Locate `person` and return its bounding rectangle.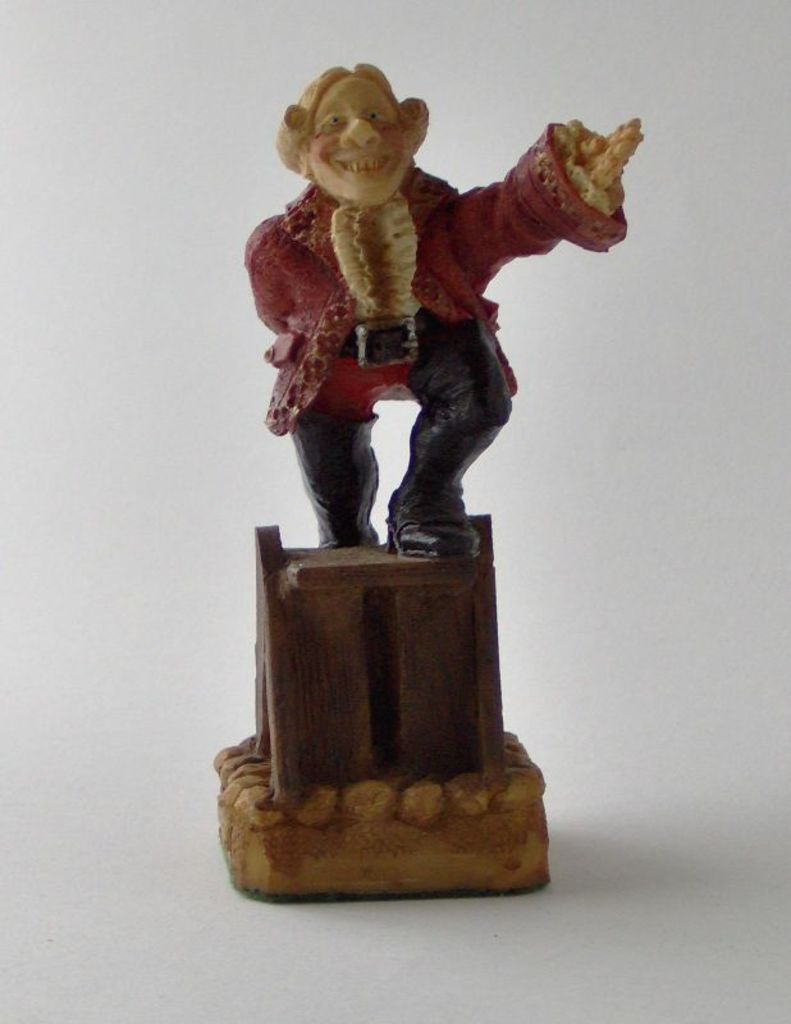
{"x1": 234, "y1": 28, "x2": 600, "y2": 594}.
